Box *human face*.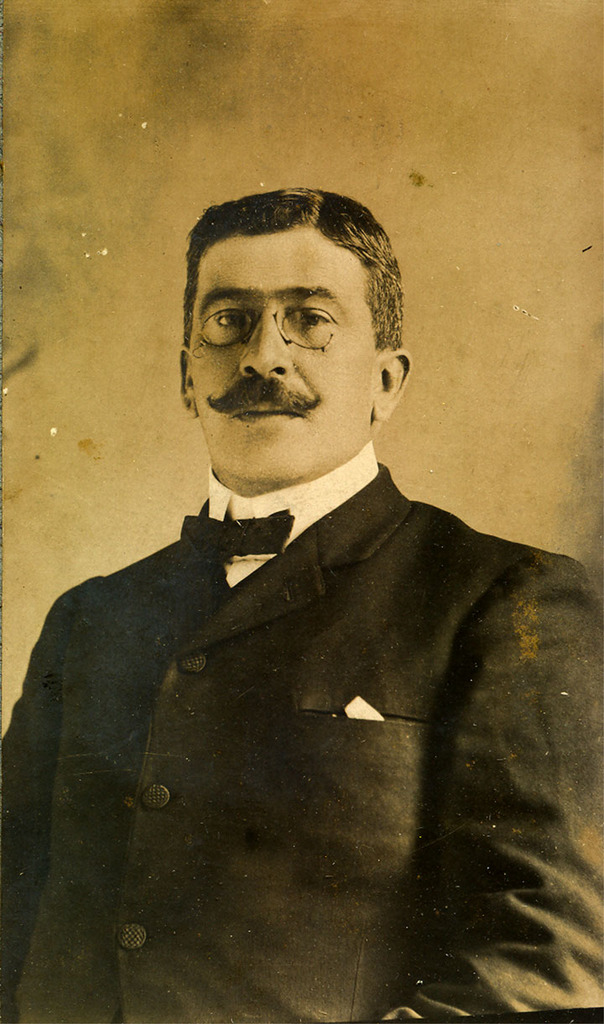
[left=189, top=238, right=375, bottom=483].
